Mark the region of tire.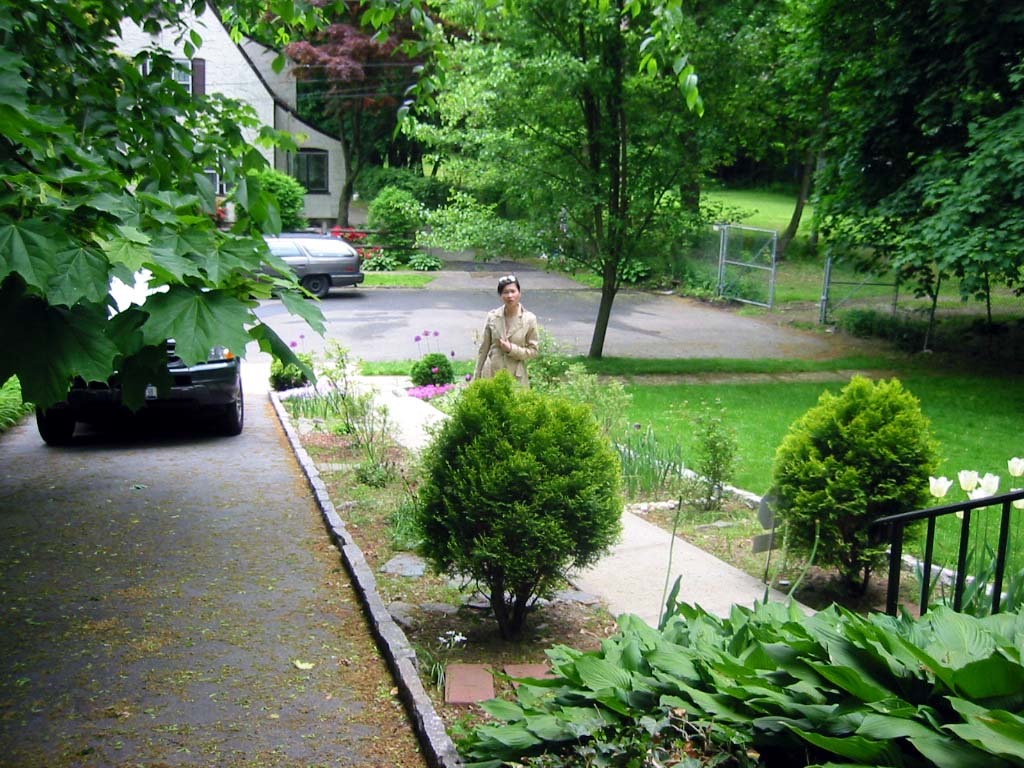
Region: left=303, top=274, right=332, bottom=299.
